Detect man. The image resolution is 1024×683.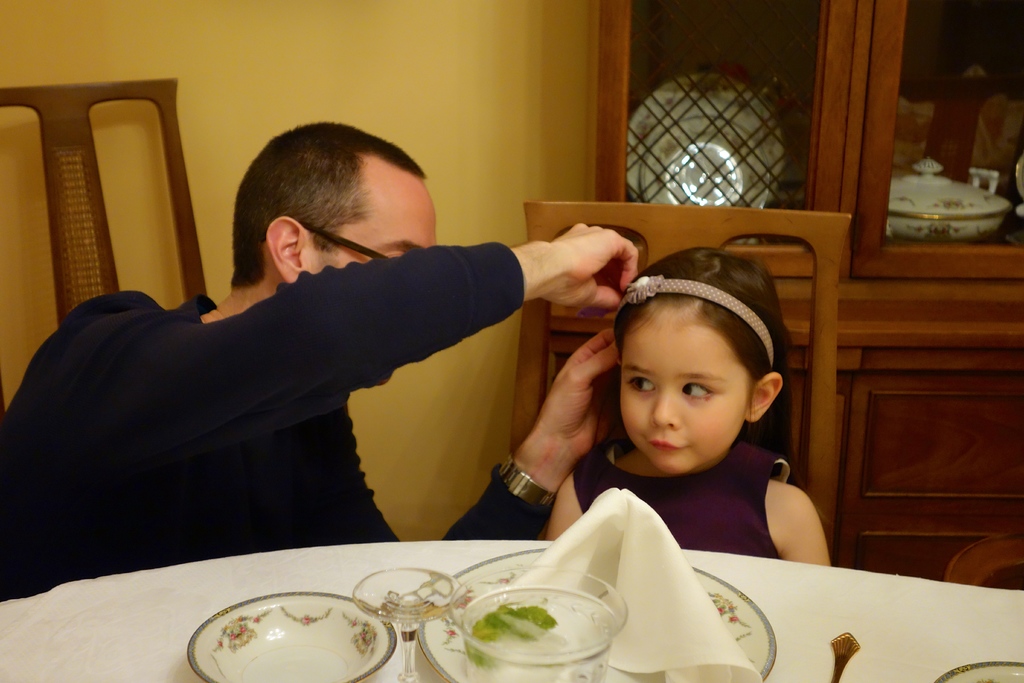
39, 121, 715, 595.
